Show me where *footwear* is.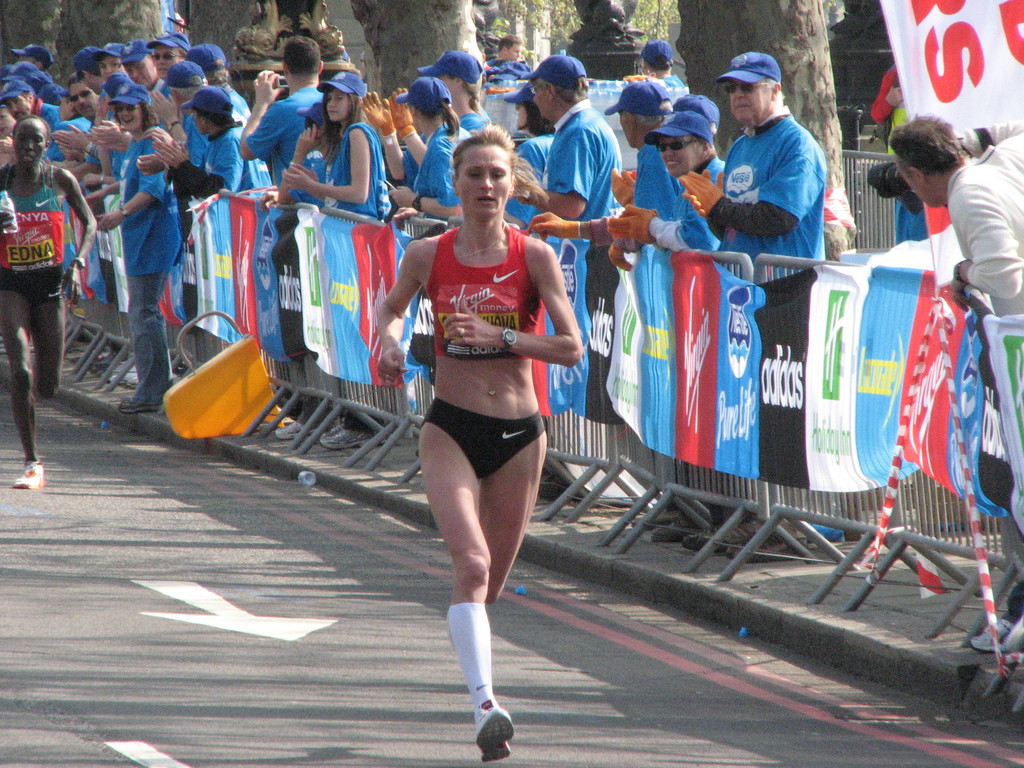
*footwear* is at bbox=[9, 458, 47, 490].
